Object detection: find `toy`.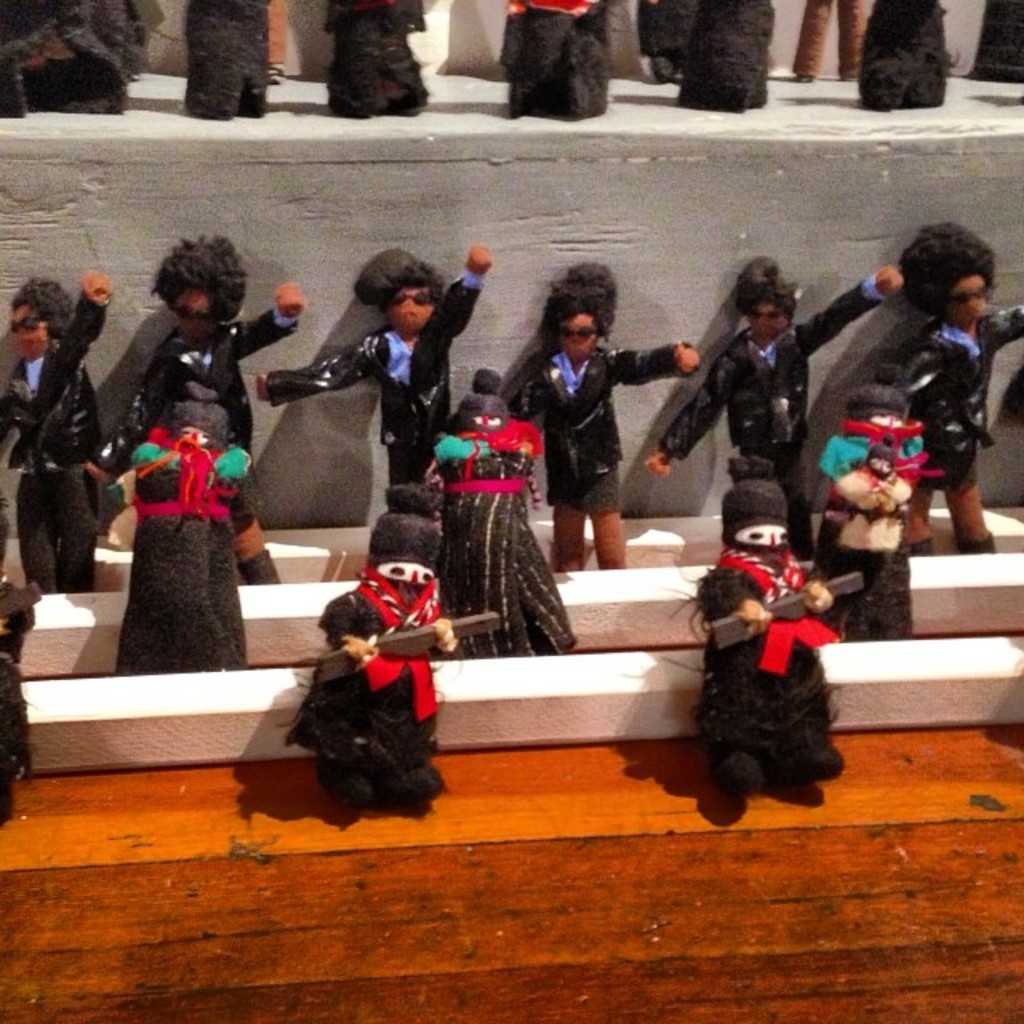
Rect(272, 490, 464, 803).
